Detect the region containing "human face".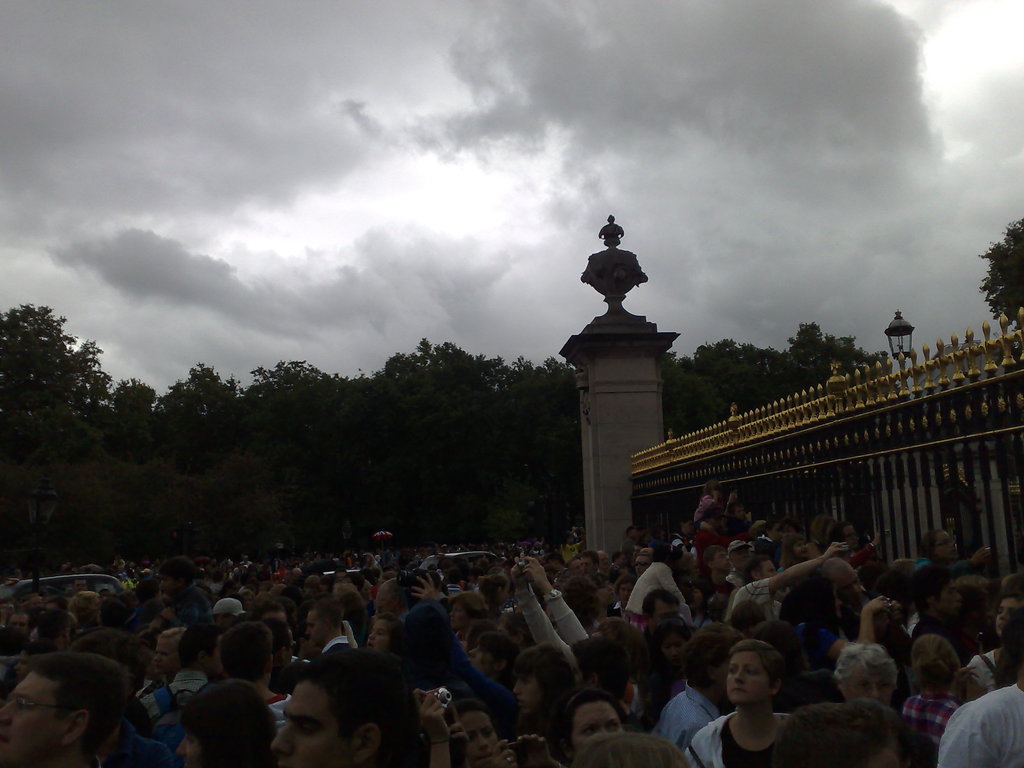
(449,599,463,627).
